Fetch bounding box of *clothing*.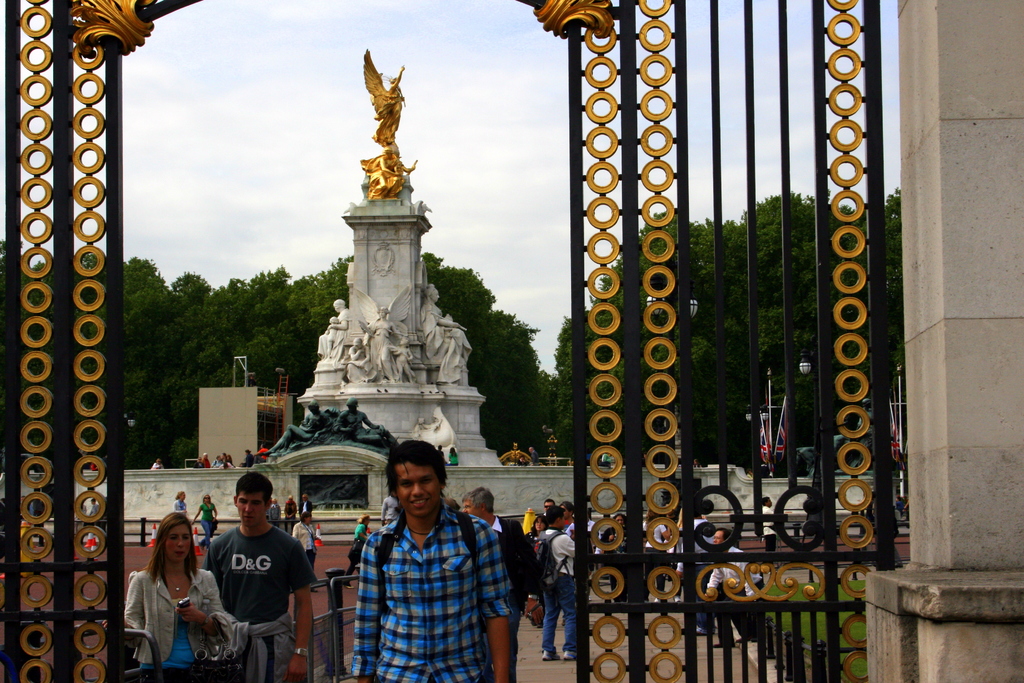
Bbox: {"x1": 294, "y1": 521, "x2": 314, "y2": 556}.
